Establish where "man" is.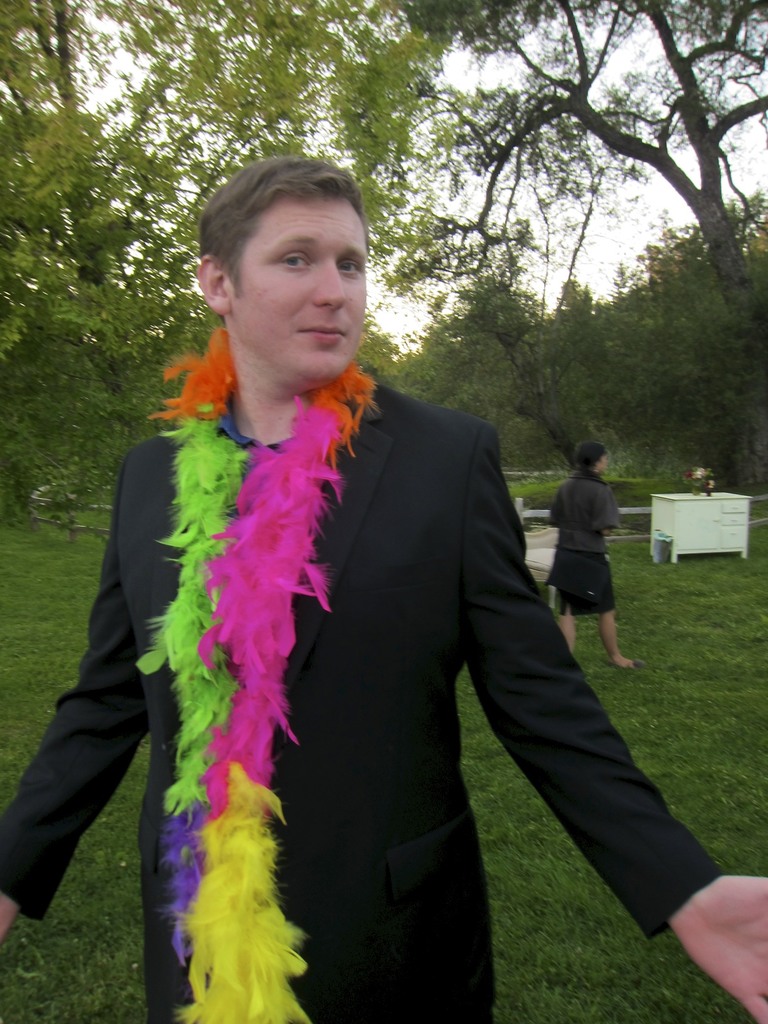
Established at {"left": 554, "top": 447, "right": 640, "bottom": 633}.
